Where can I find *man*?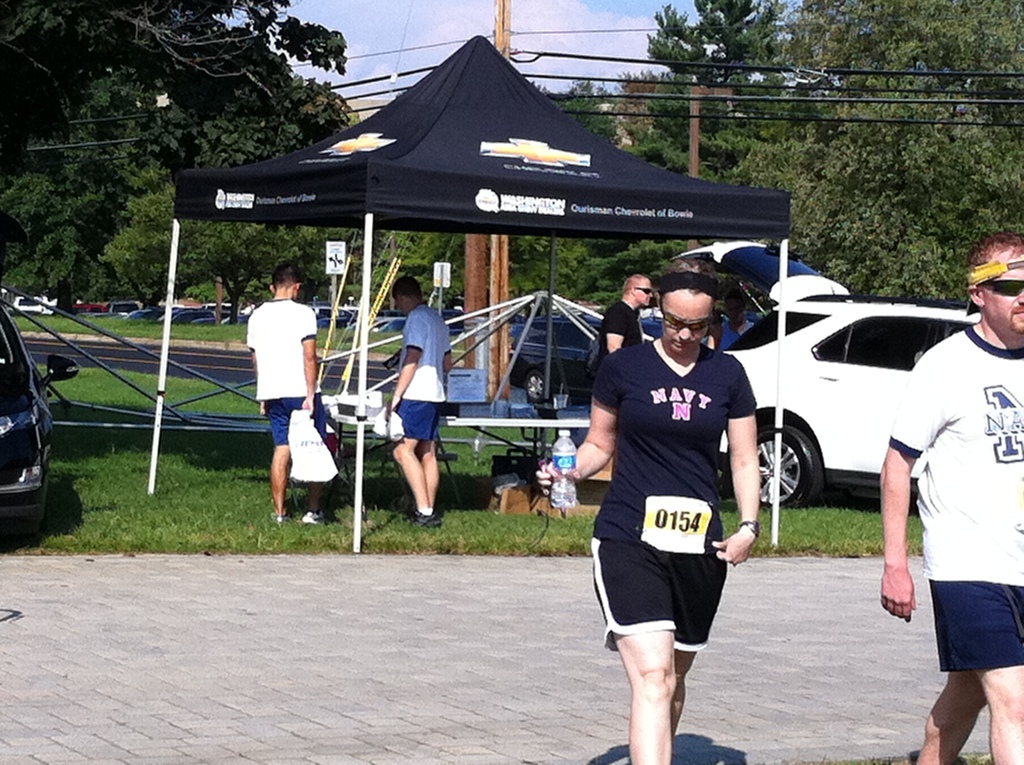
You can find it at bbox(591, 269, 661, 376).
